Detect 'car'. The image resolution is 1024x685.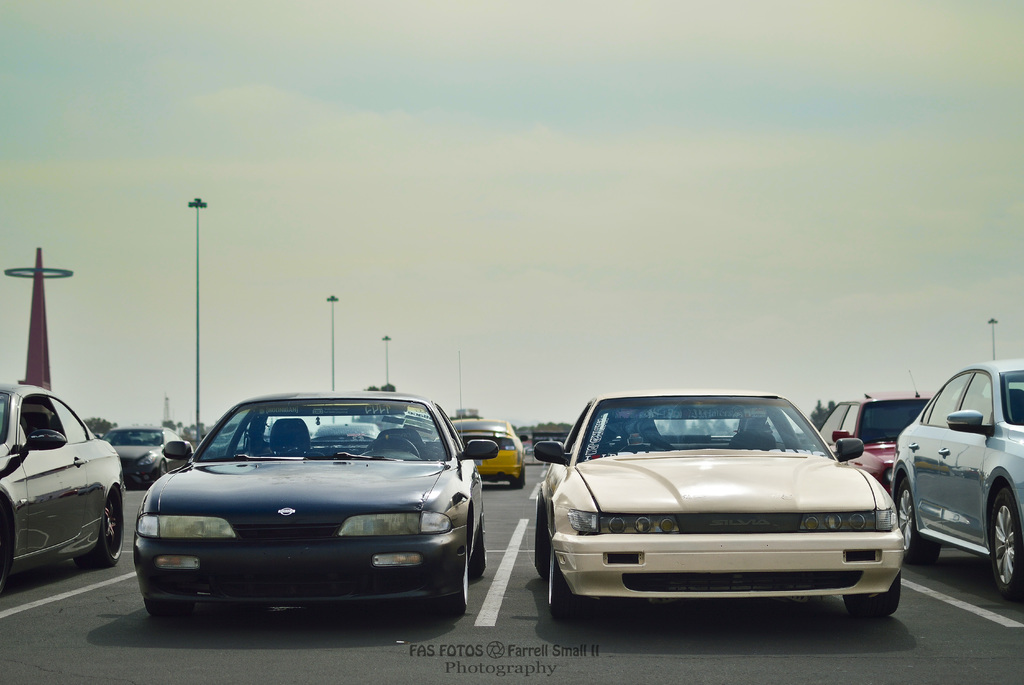
<region>818, 395, 936, 495</region>.
